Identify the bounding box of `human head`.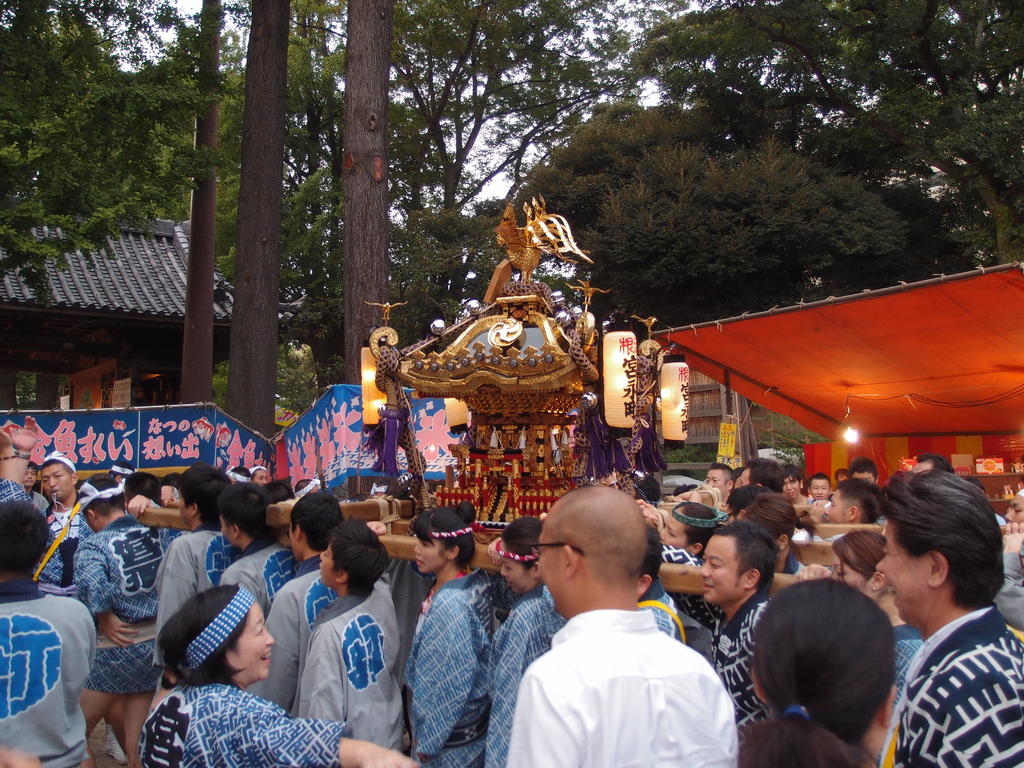
(left=528, top=484, right=647, bottom=619).
